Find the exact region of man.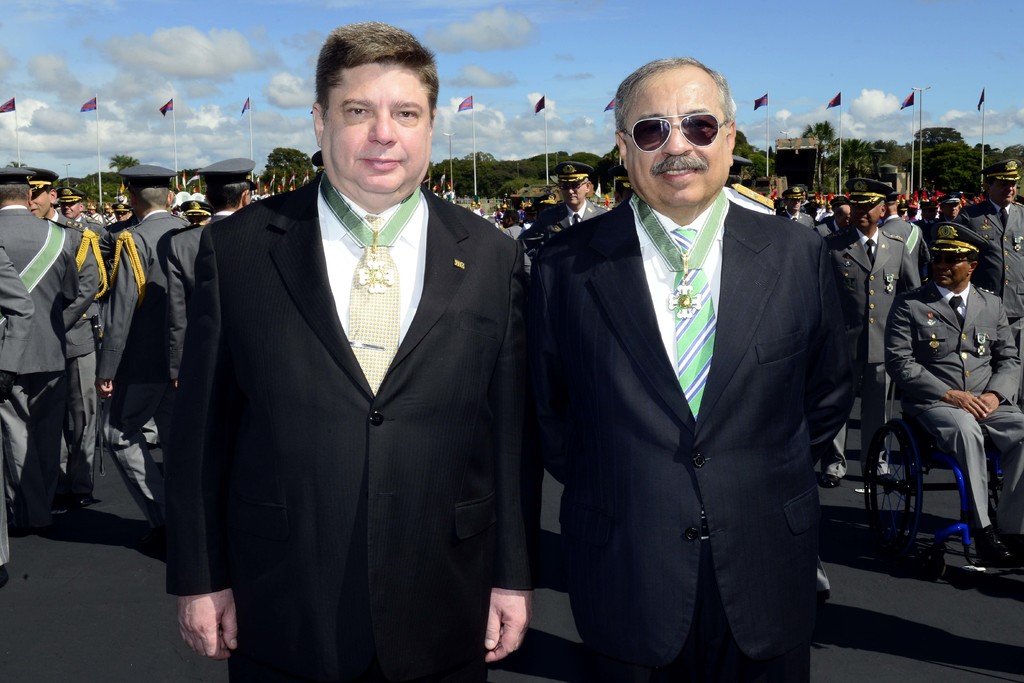
Exact region: <box>879,229,1023,568</box>.
